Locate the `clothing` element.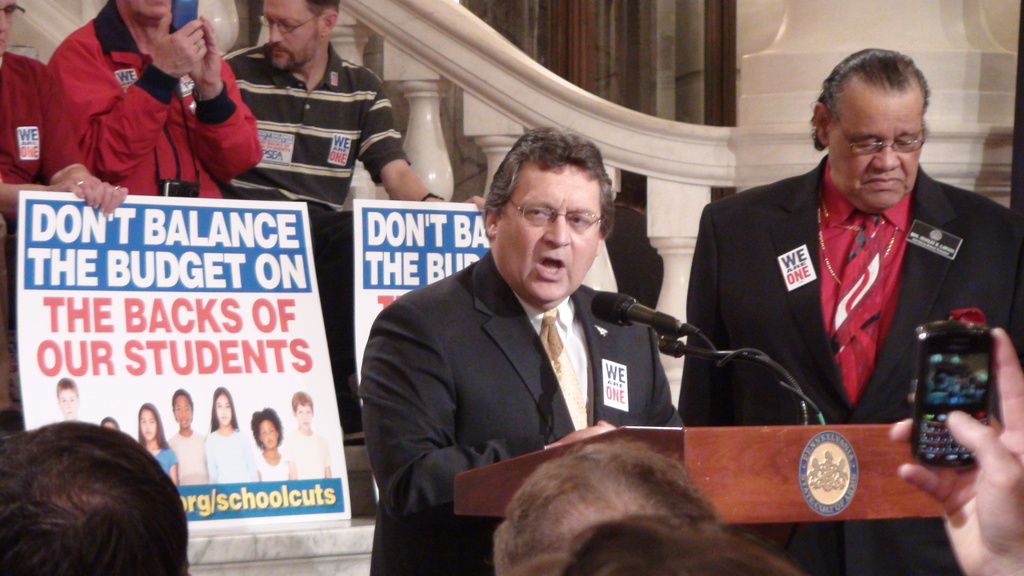
Element bbox: locate(154, 445, 178, 474).
